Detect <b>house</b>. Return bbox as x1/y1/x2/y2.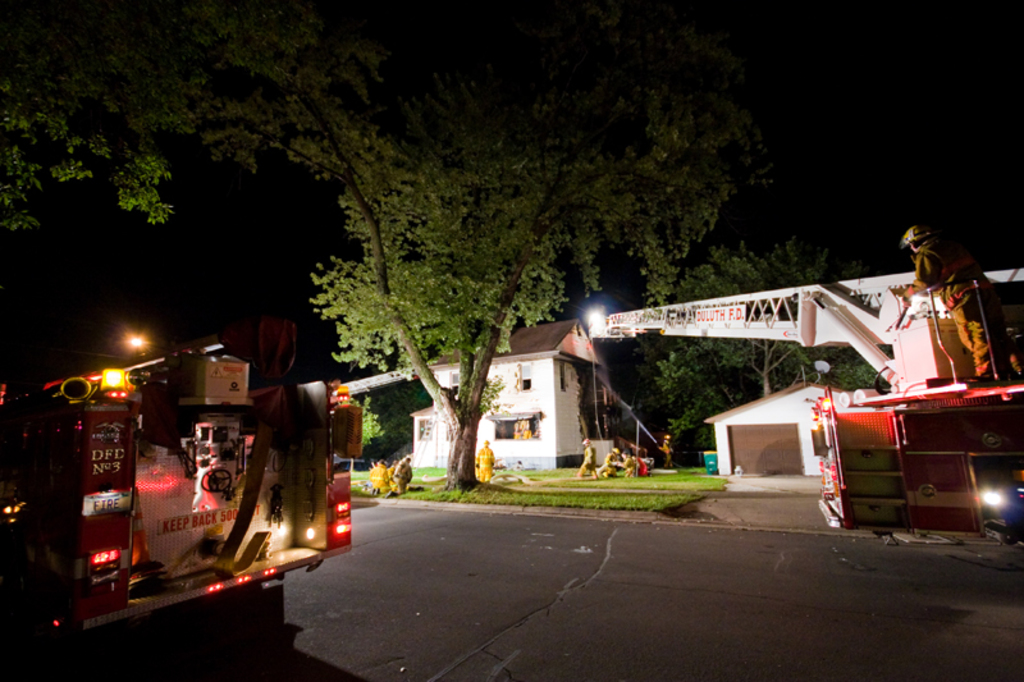
401/321/612/476.
